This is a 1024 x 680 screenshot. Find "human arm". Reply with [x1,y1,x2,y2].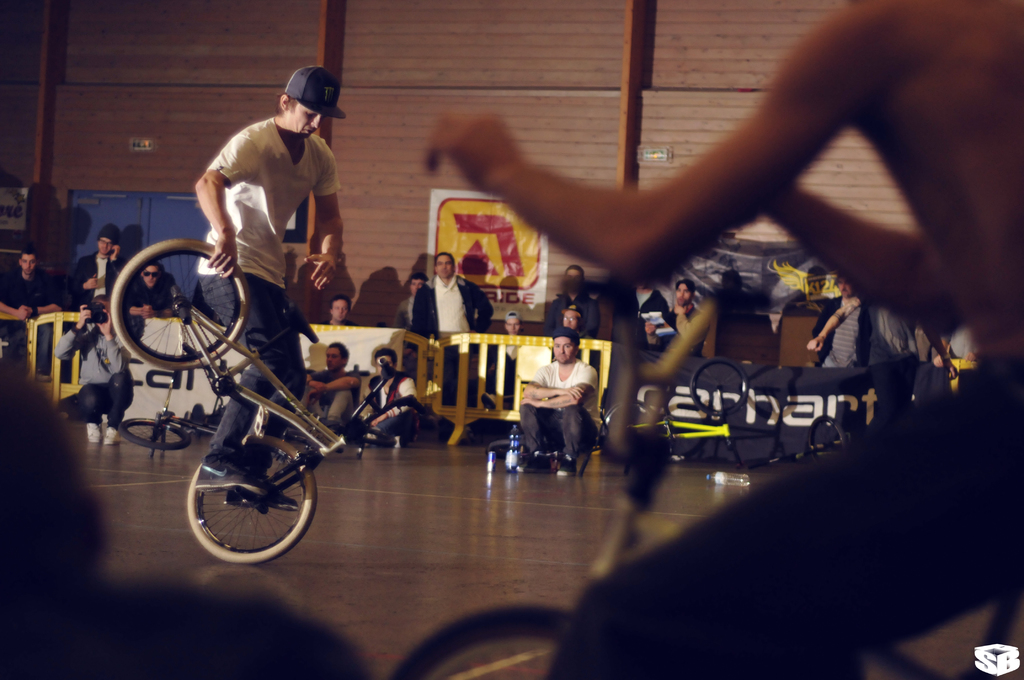
[97,310,130,370].
